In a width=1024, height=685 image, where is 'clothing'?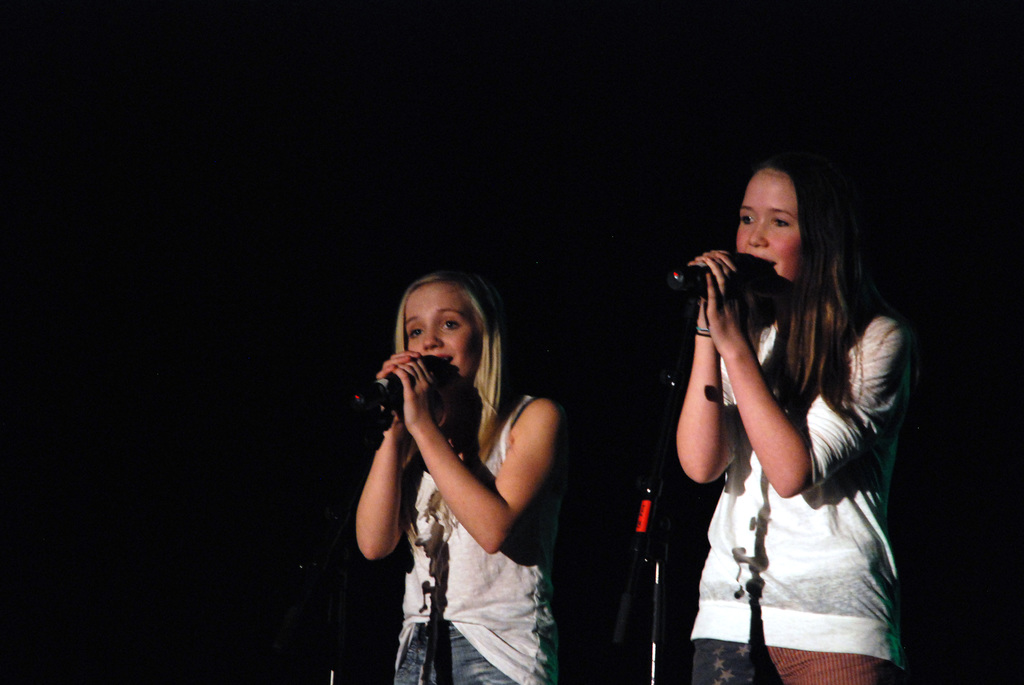
bbox(366, 387, 563, 684).
